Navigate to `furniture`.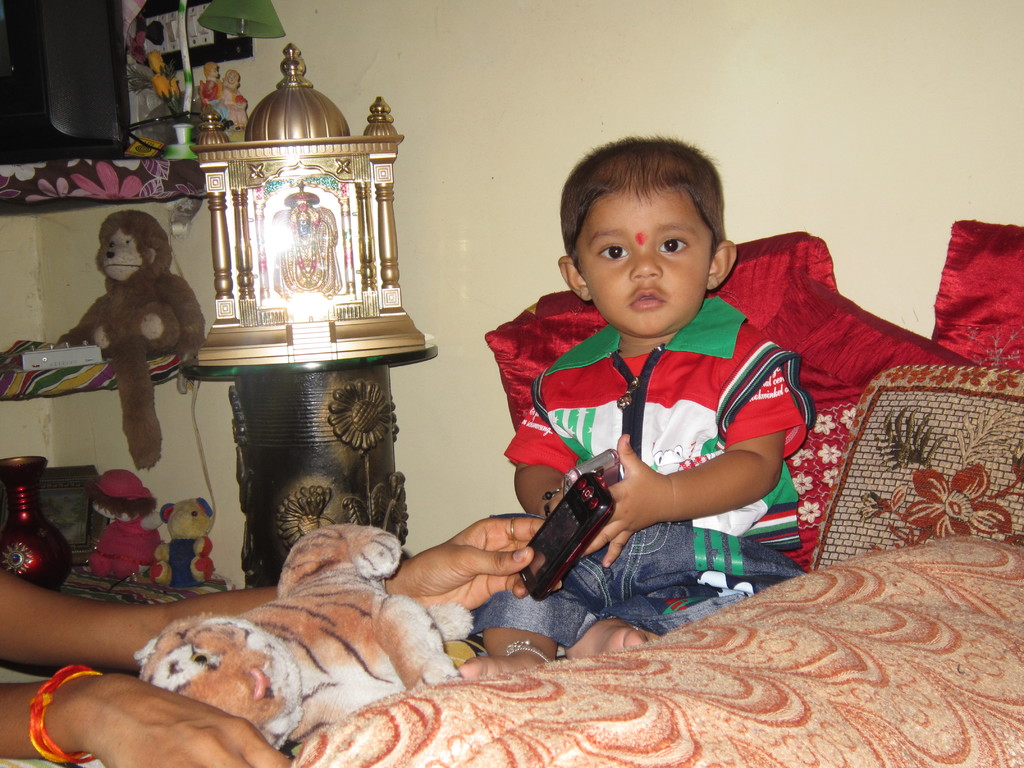
Navigation target: l=177, t=335, r=440, b=588.
